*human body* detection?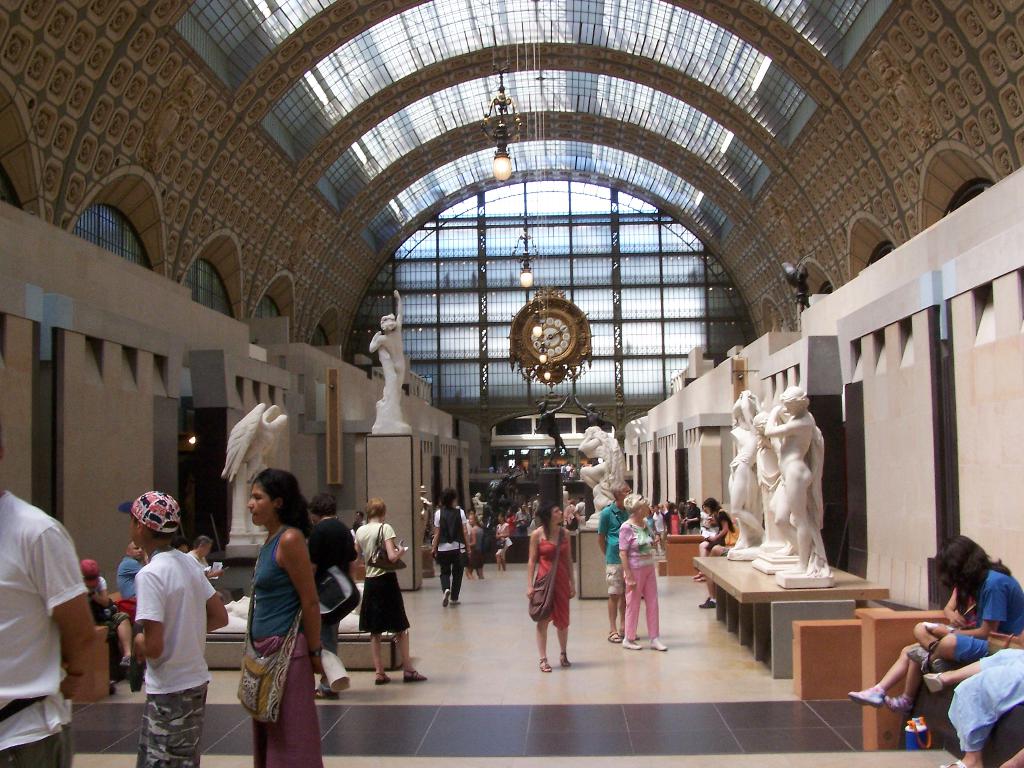
bbox(127, 534, 232, 767)
